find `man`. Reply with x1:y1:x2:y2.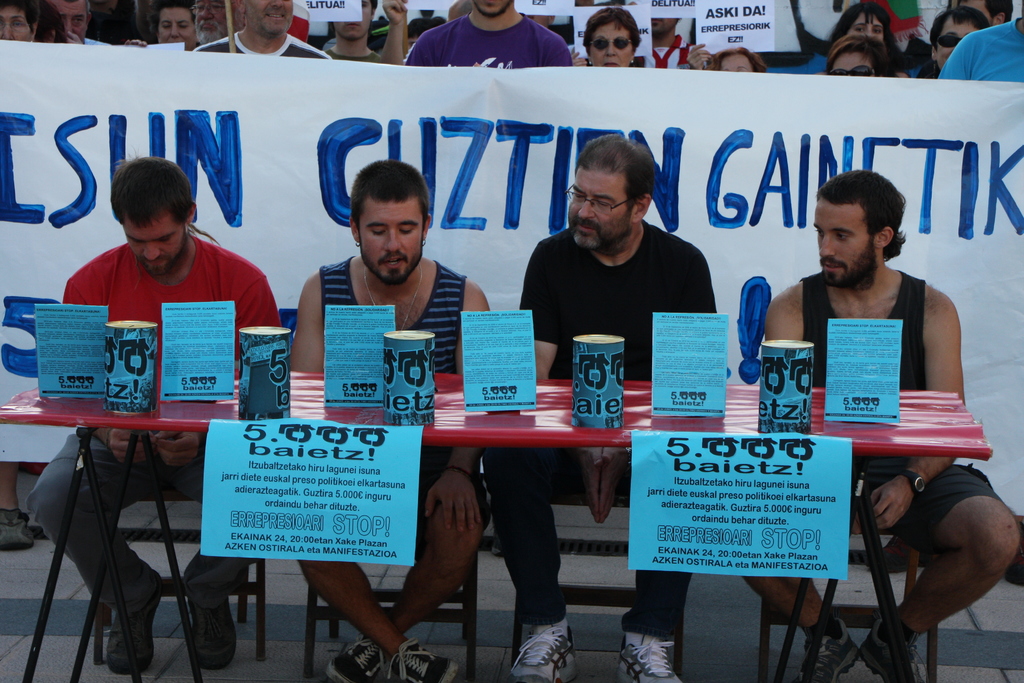
19:152:282:670.
